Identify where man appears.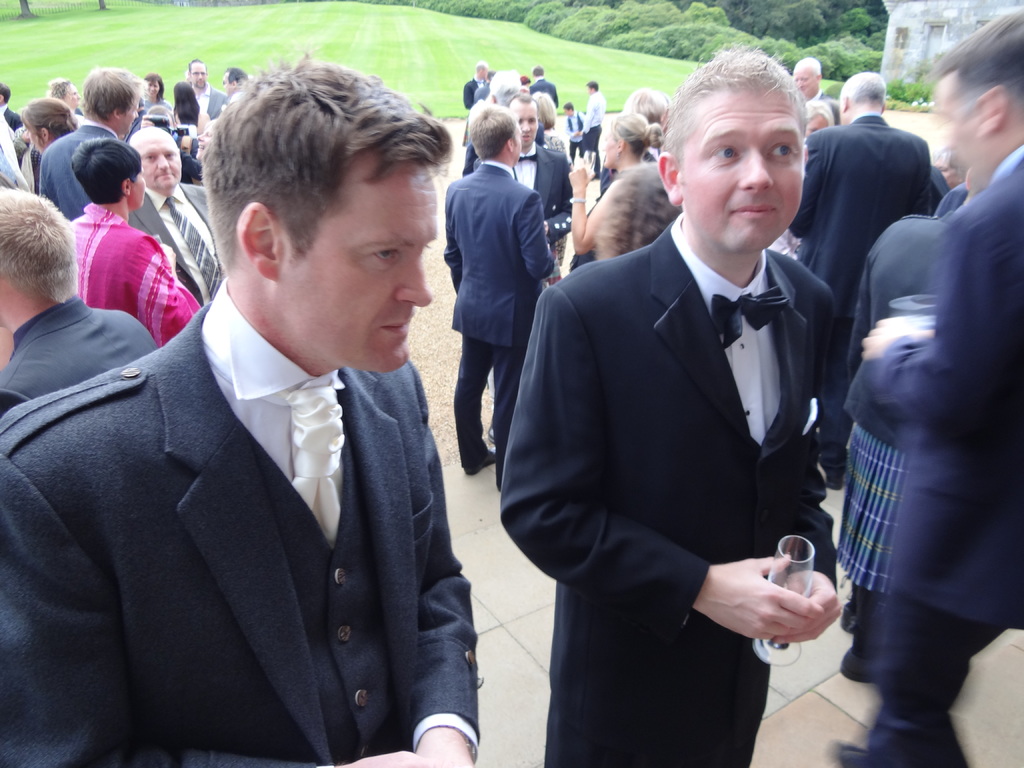
Appears at (470, 92, 578, 446).
